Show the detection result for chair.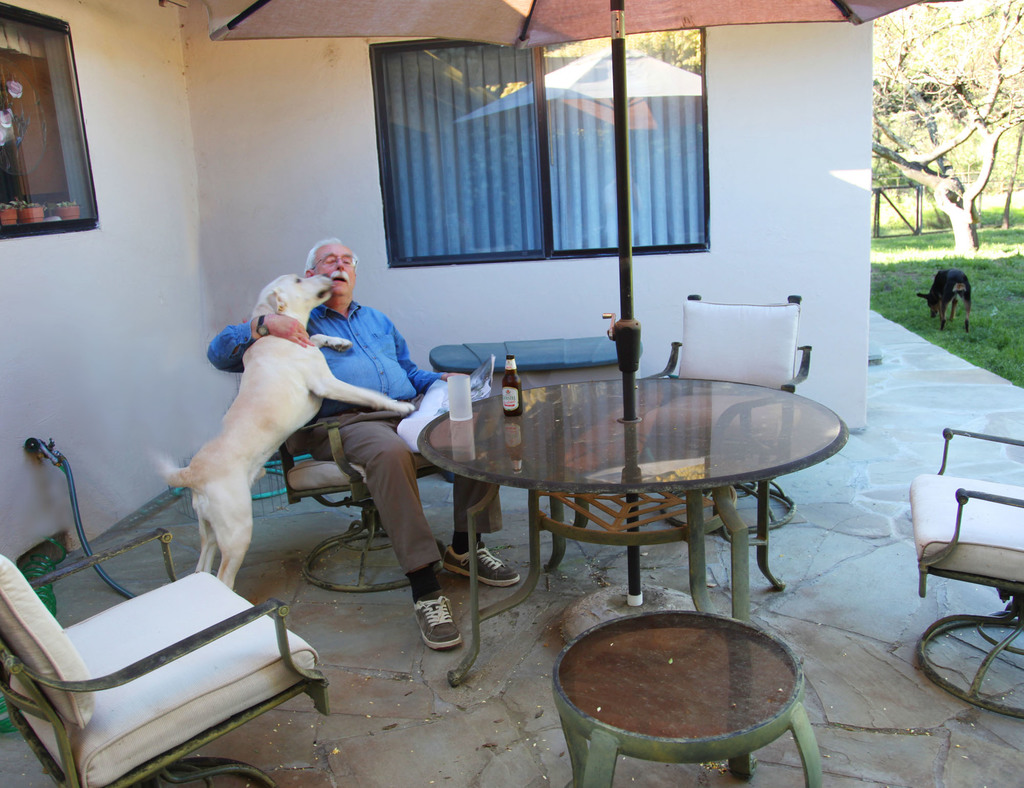
{"x1": 643, "y1": 292, "x2": 810, "y2": 535}.
